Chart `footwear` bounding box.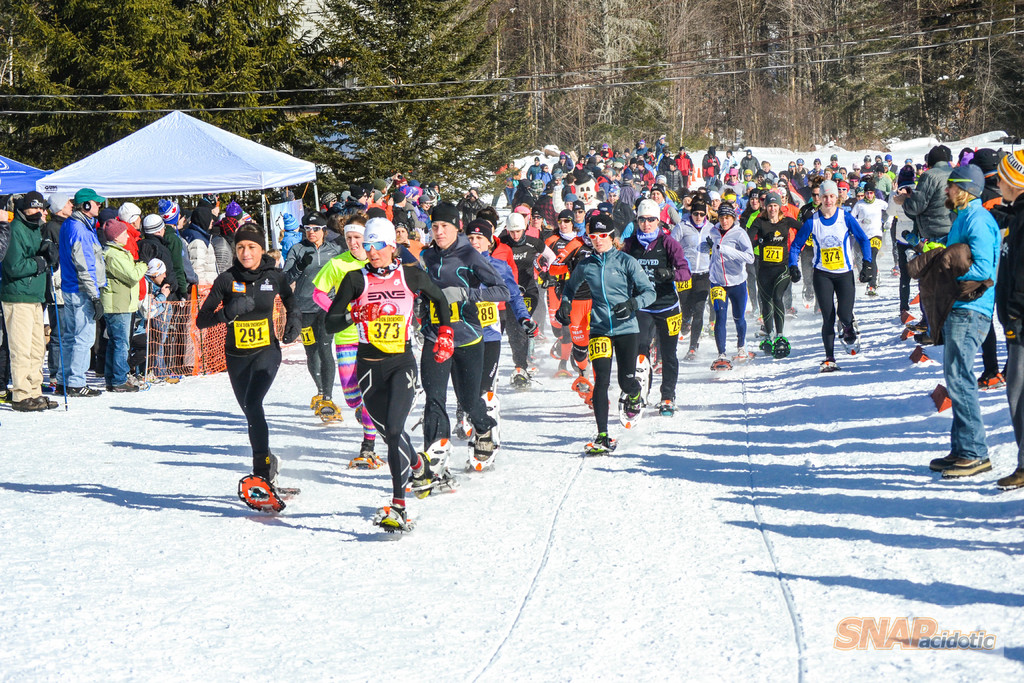
Charted: box=[113, 378, 139, 391].
